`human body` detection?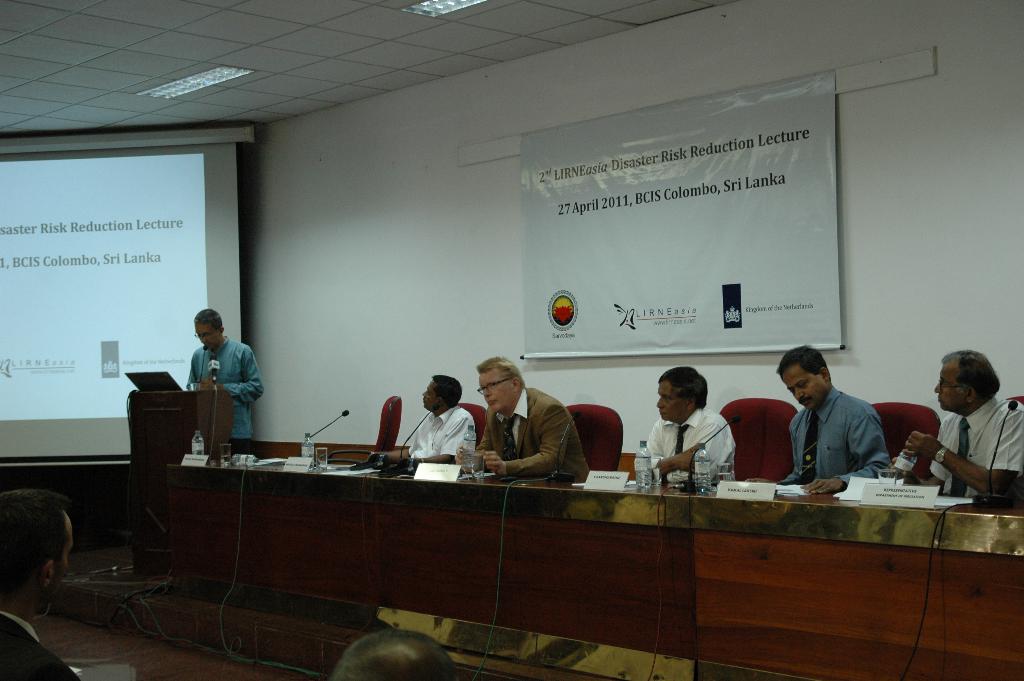
box=[776, 346, 891, 493]
